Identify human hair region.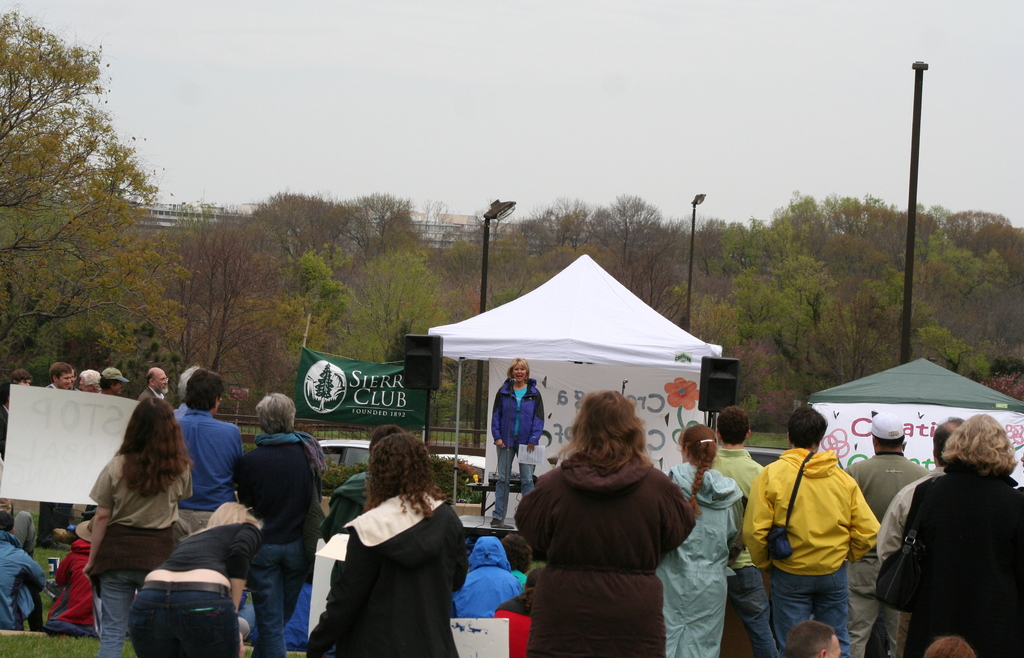
Region: left=10, top=368, right=29, bottom=378.
